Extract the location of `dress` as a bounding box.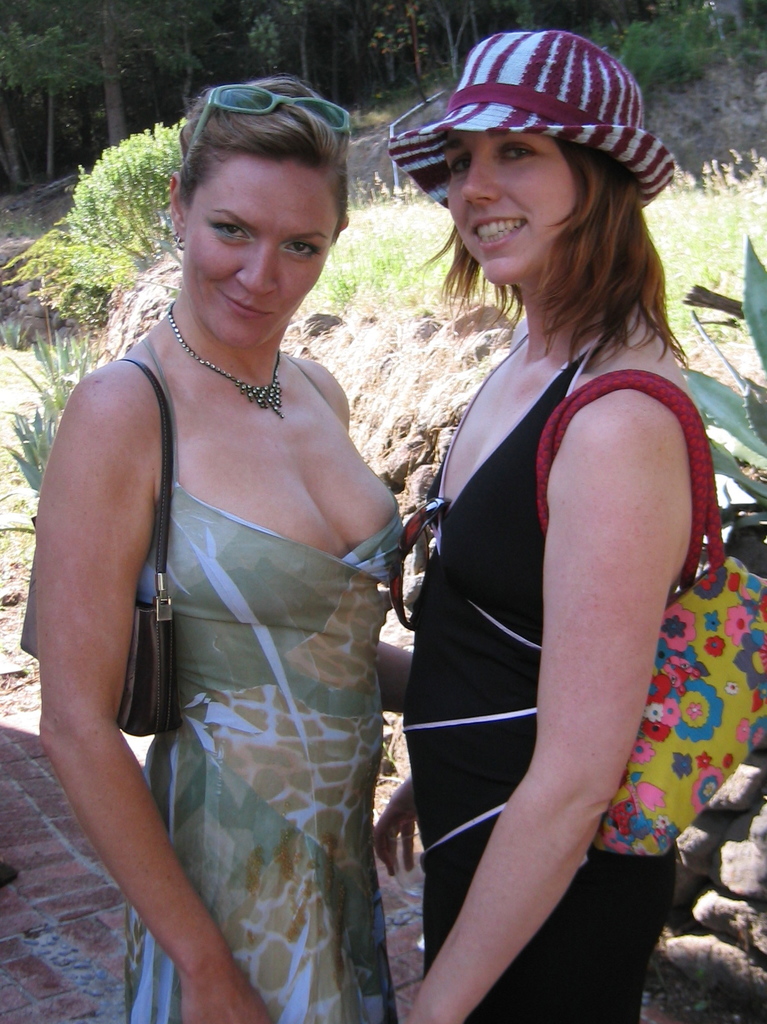
<box>129,335,407,1023</box>.
